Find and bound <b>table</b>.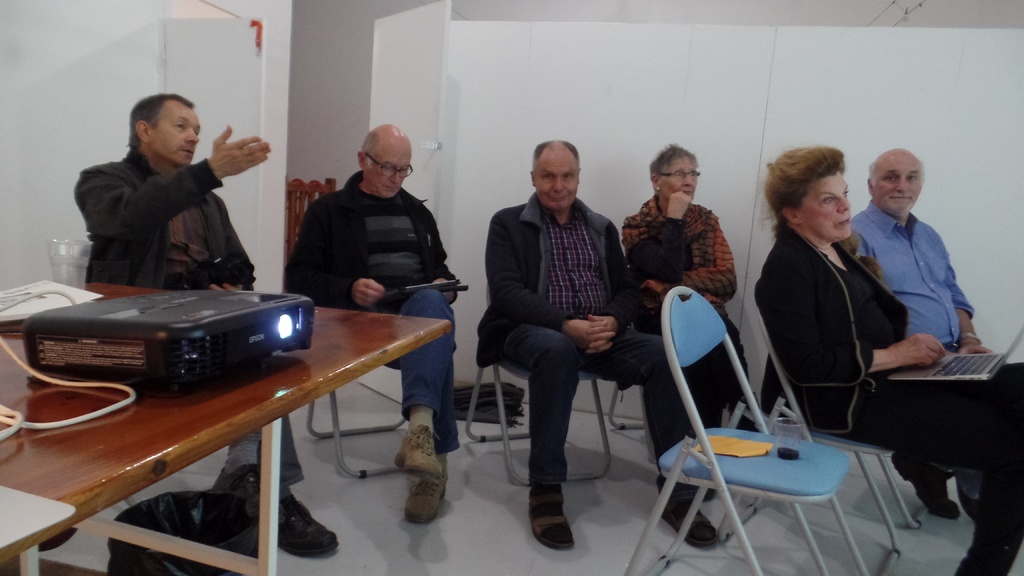
Bound: x1=0 y1=280 x2=452 y2=575.
